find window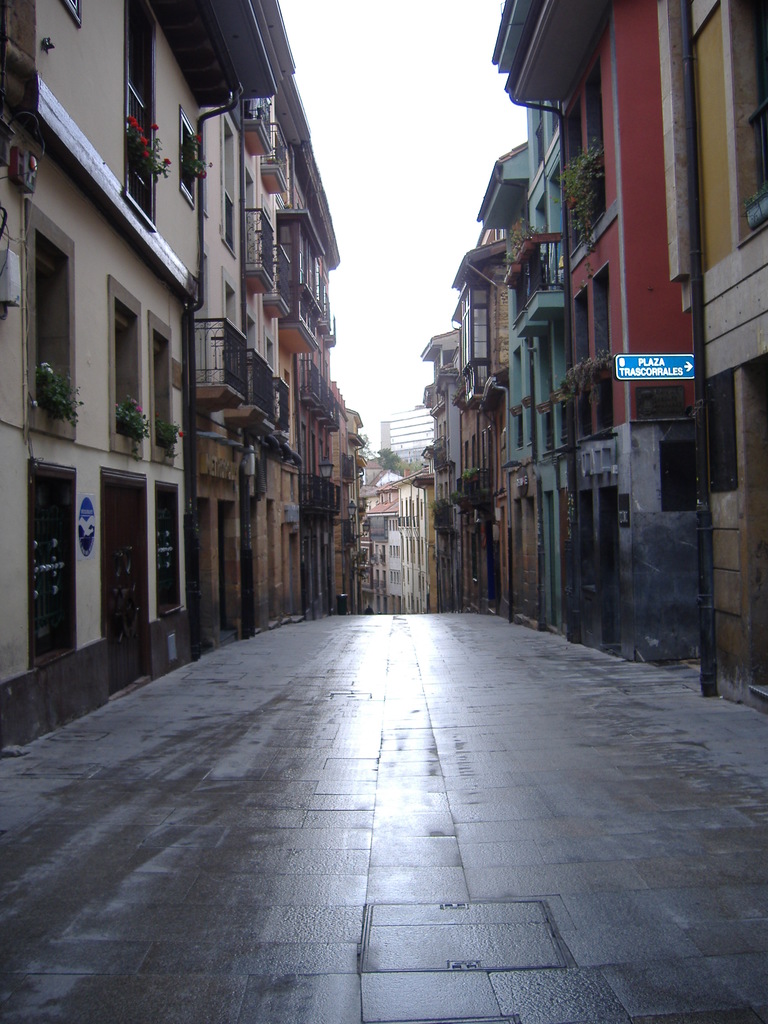
x1=115 y1=0 x2=157 y2=225
